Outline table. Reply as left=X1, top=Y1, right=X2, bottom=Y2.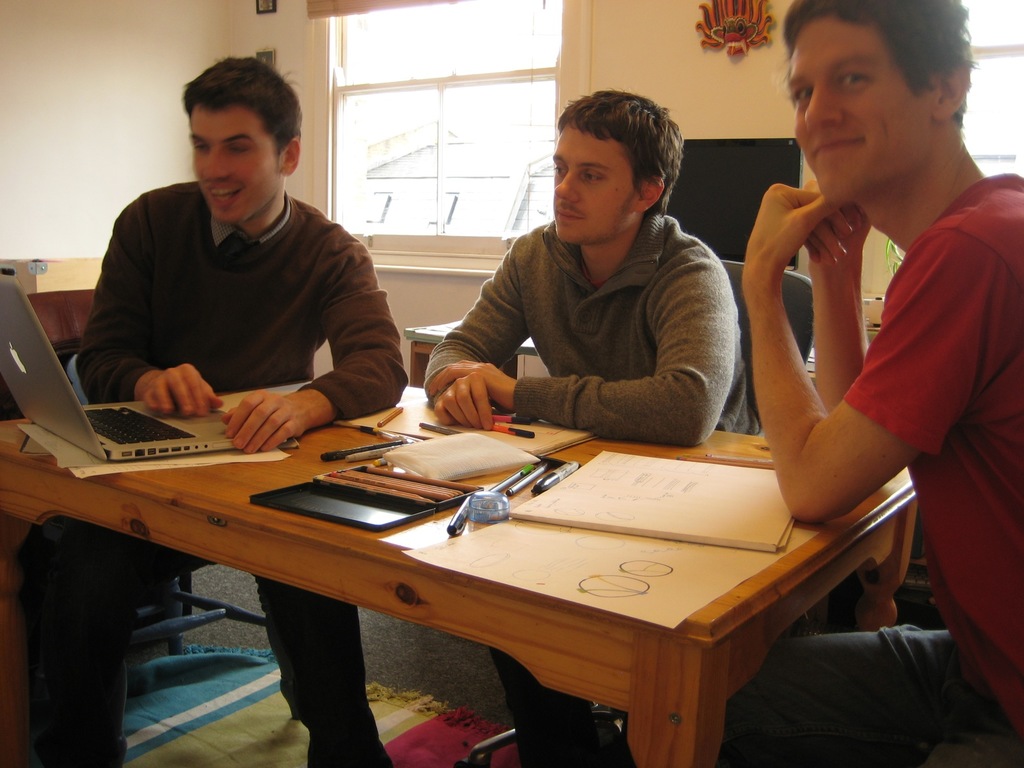
left=0, top=374, right=916, bottom=767.
